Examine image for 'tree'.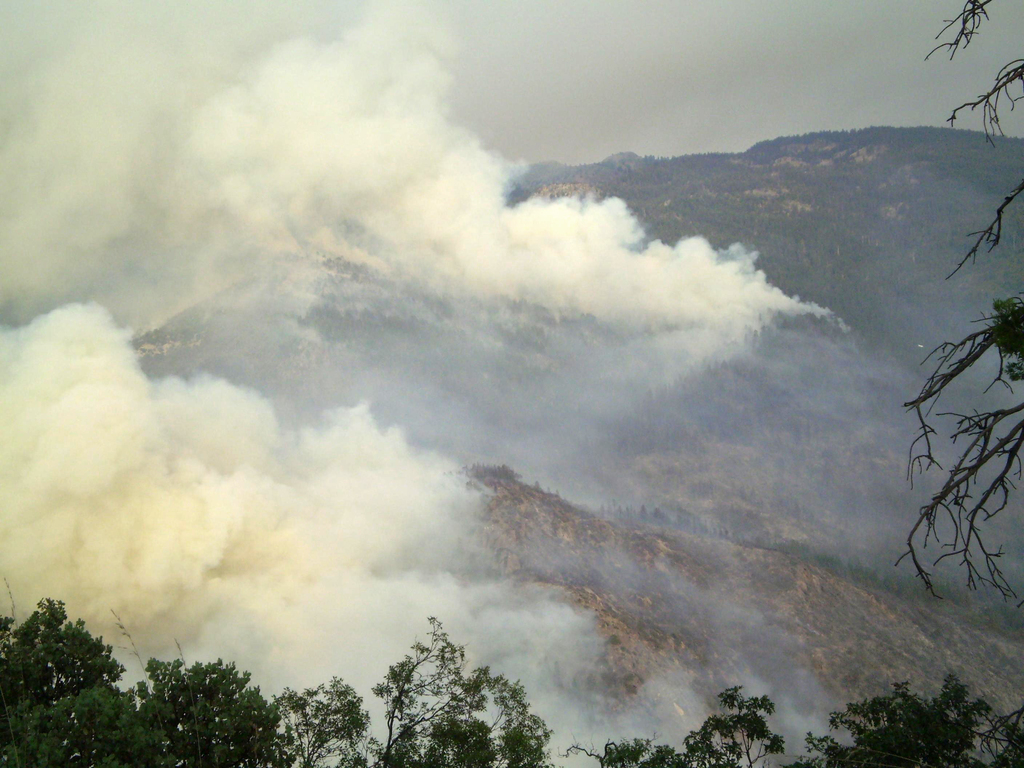
Examination result: l=262, t=672, r=374, b=767.
